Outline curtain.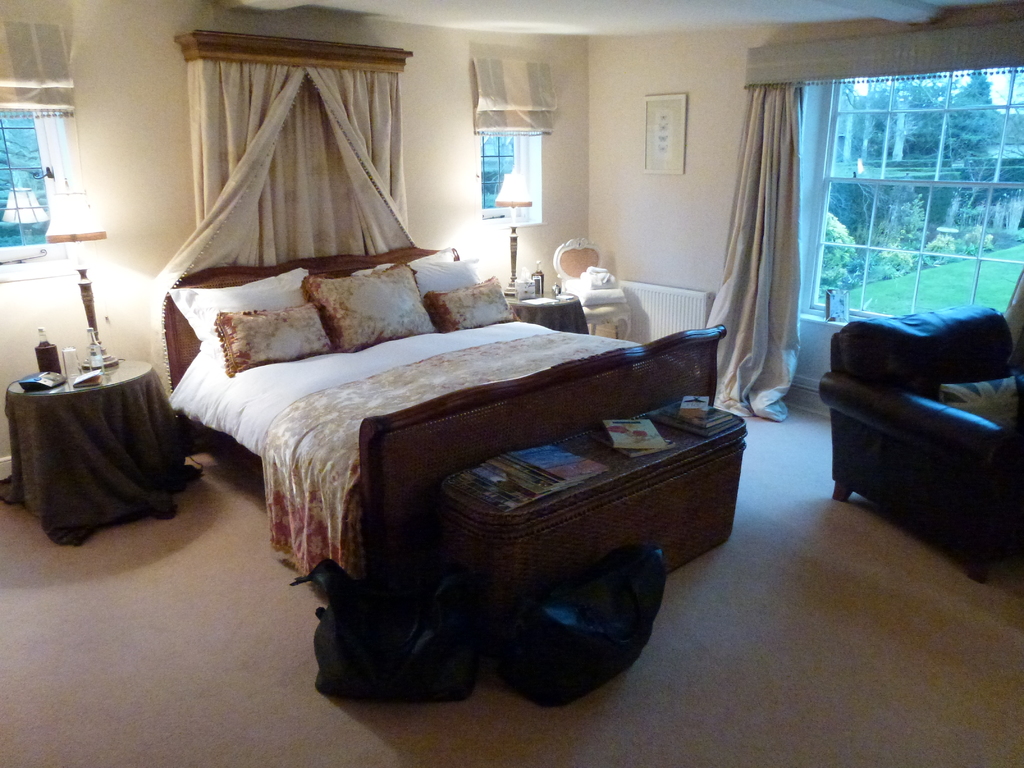
Outline: (697,77,806,419).
